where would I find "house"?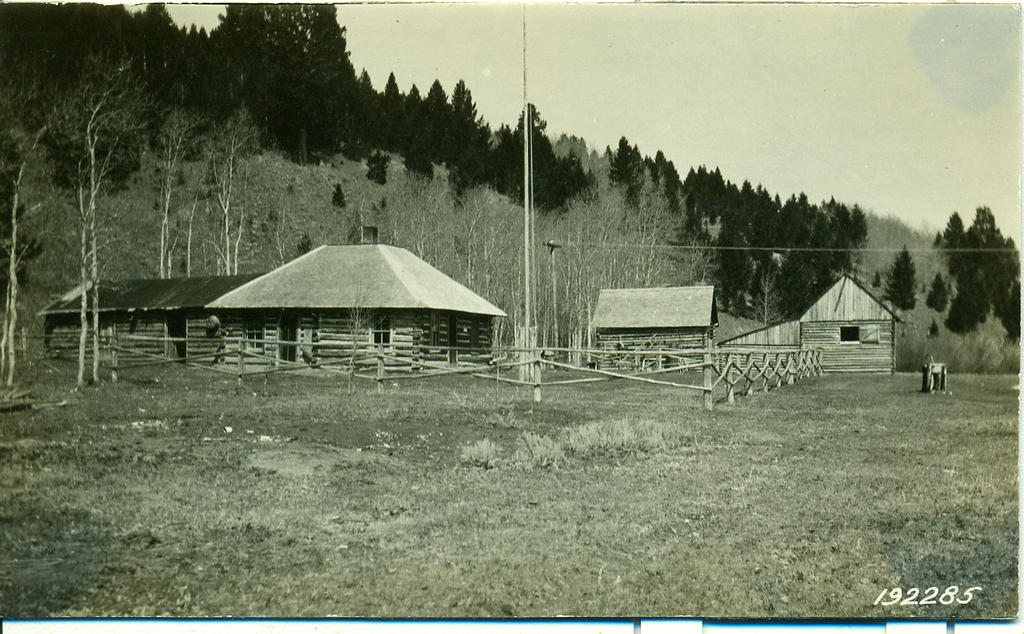
At region(592, 286, 723, 371).
